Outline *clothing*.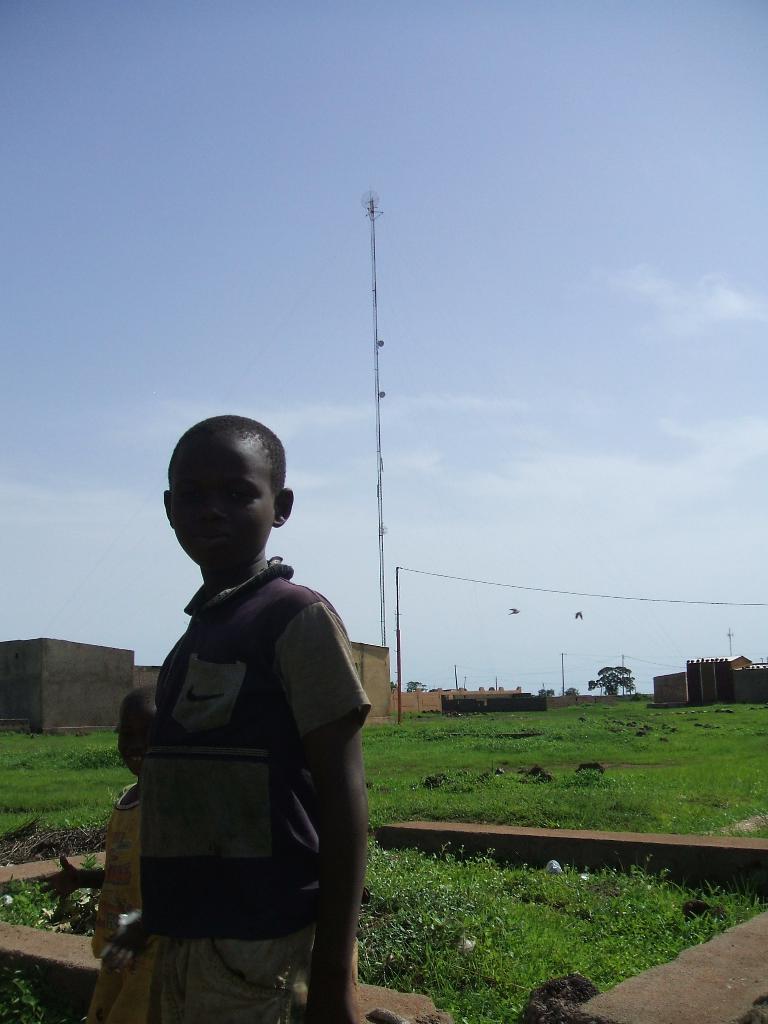
Outline: [x1=105, y1=507, x2=372, y2=993].
